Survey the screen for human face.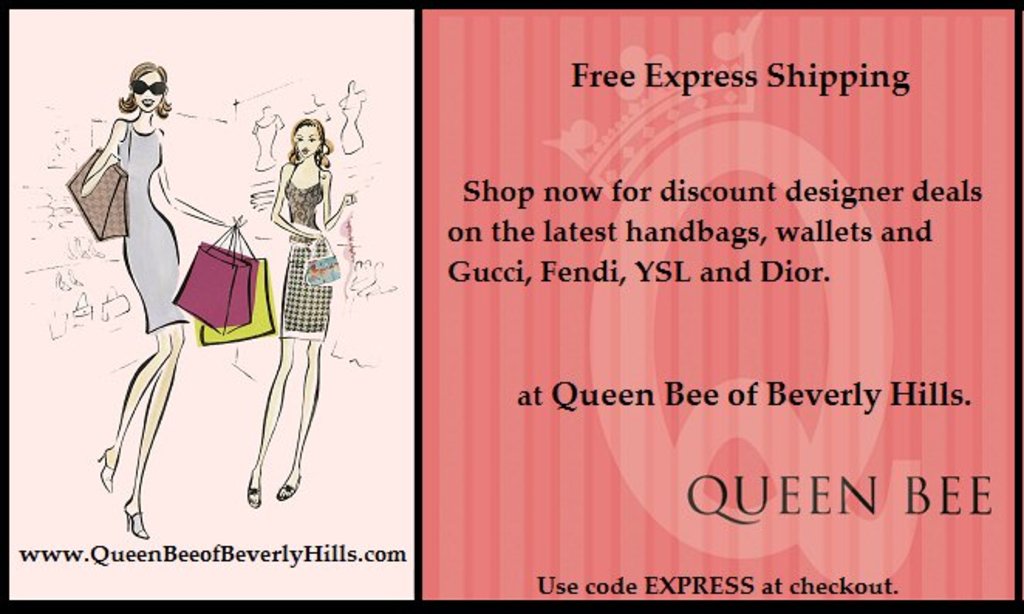
Survey found: (left=297, top=127, right=319, bottom=156).
